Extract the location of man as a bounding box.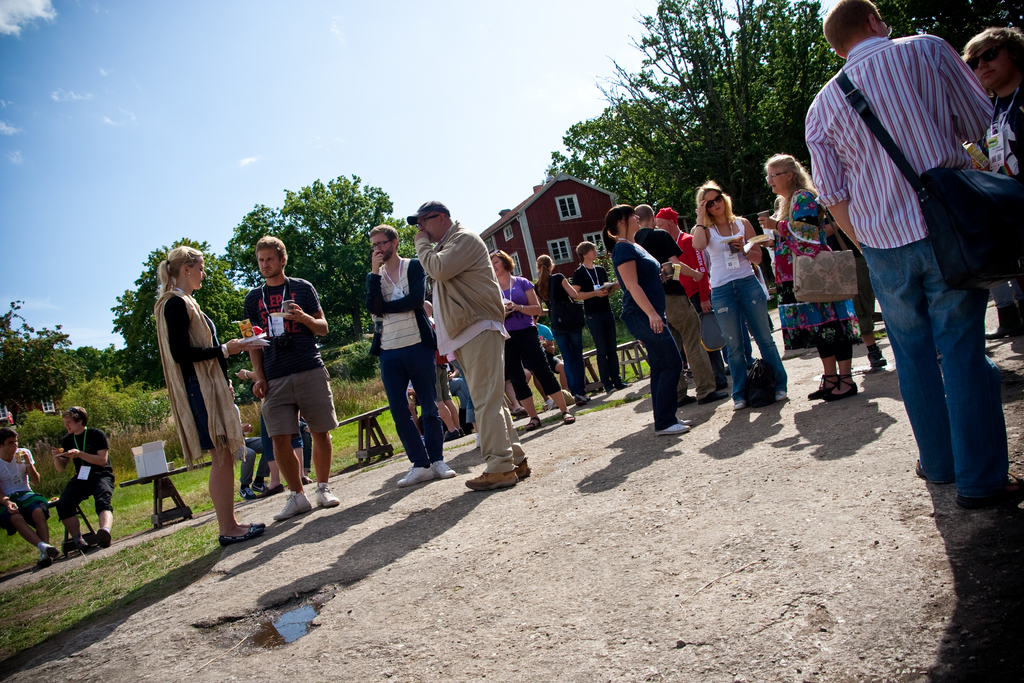
[361,227,458,489].
